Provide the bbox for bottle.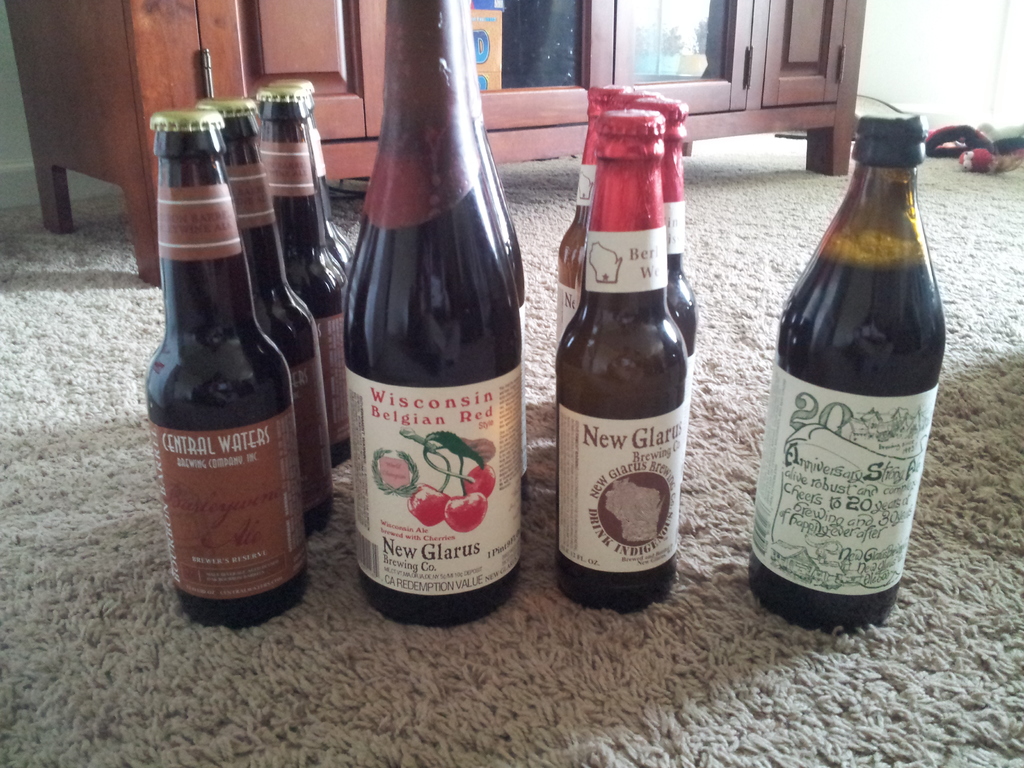
crop(740, 124, 952, 636).
